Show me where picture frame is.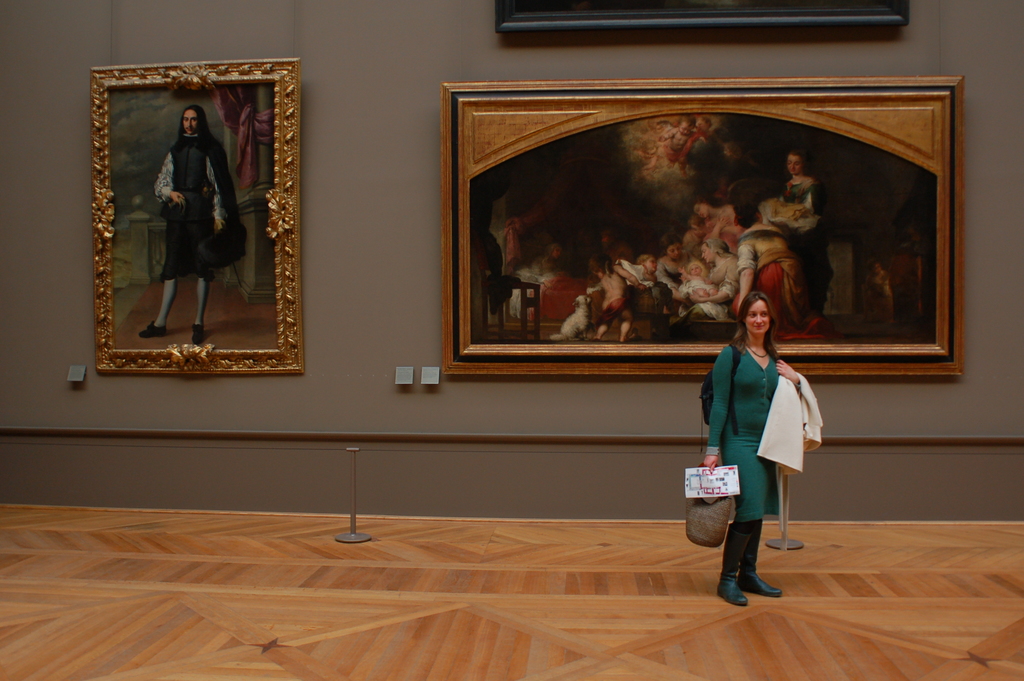
picture frame is at bbox=(440, 75, 967, 377).
